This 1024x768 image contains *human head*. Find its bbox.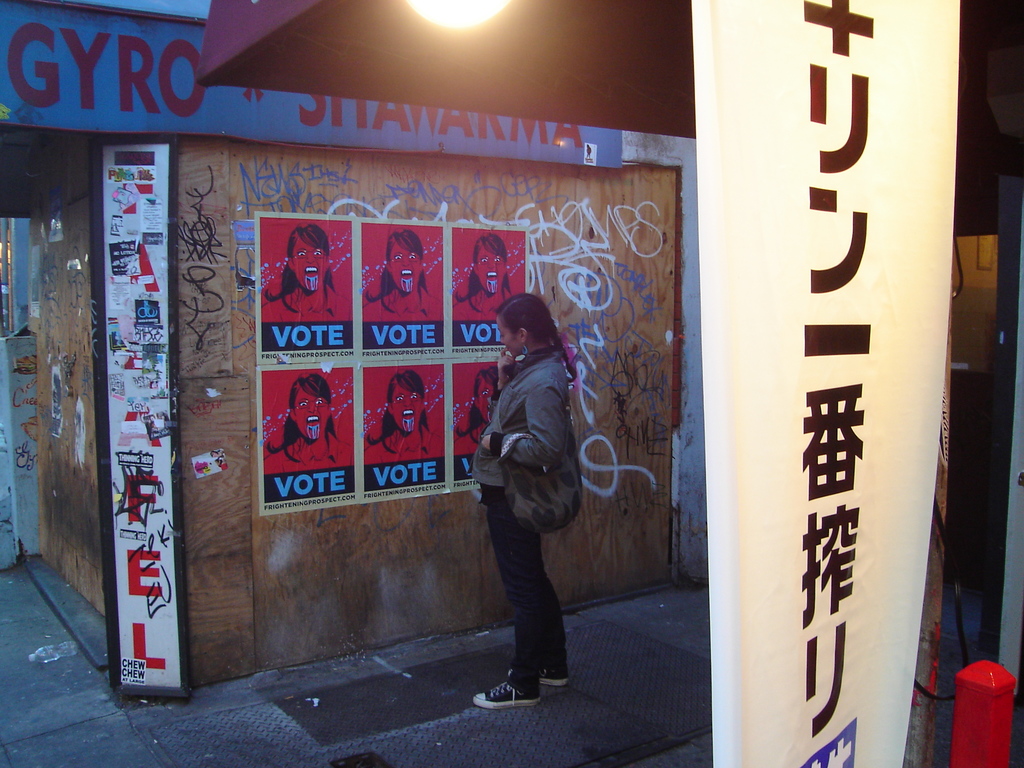
<bbox>384, 369, 425, 433</bbox>.
